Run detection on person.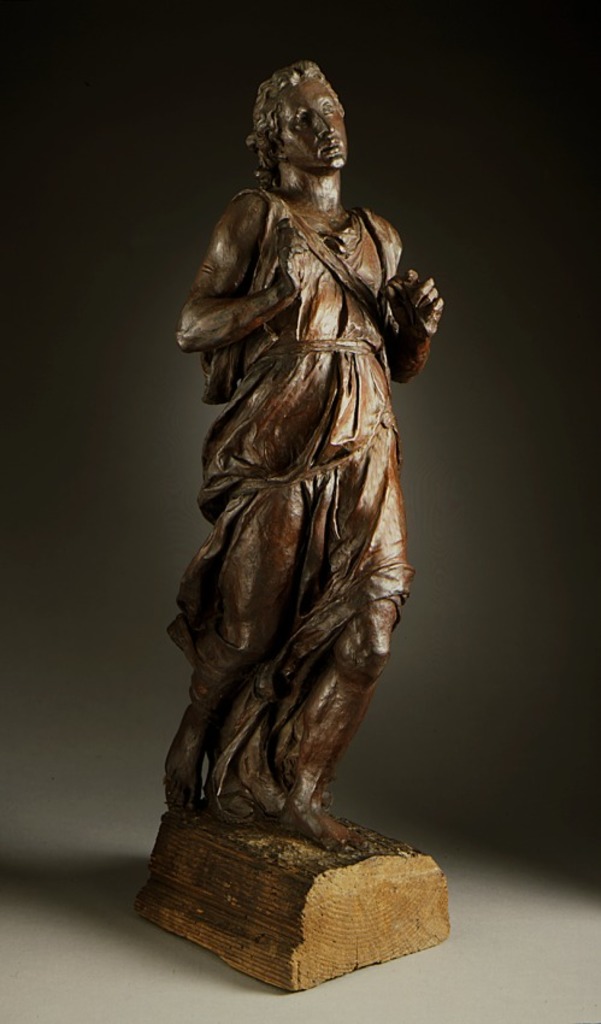
Result: x1=140, y1=22, x2=462, y2=958.
